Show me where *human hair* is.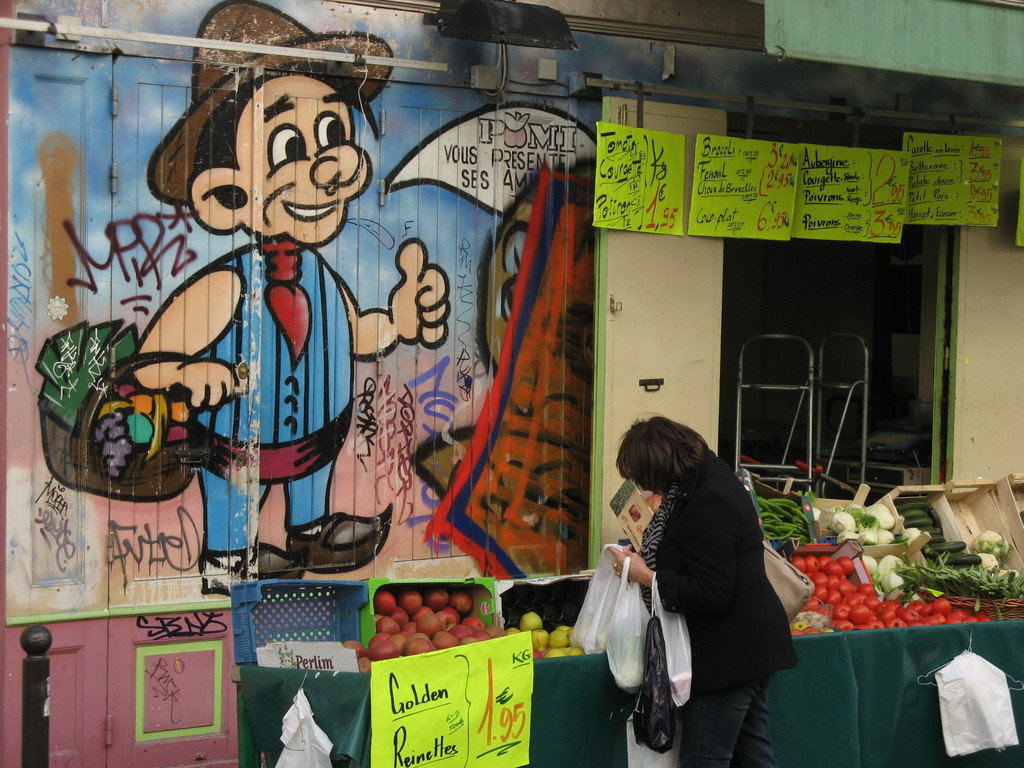
*human hair* is at 608,404,717,502.
